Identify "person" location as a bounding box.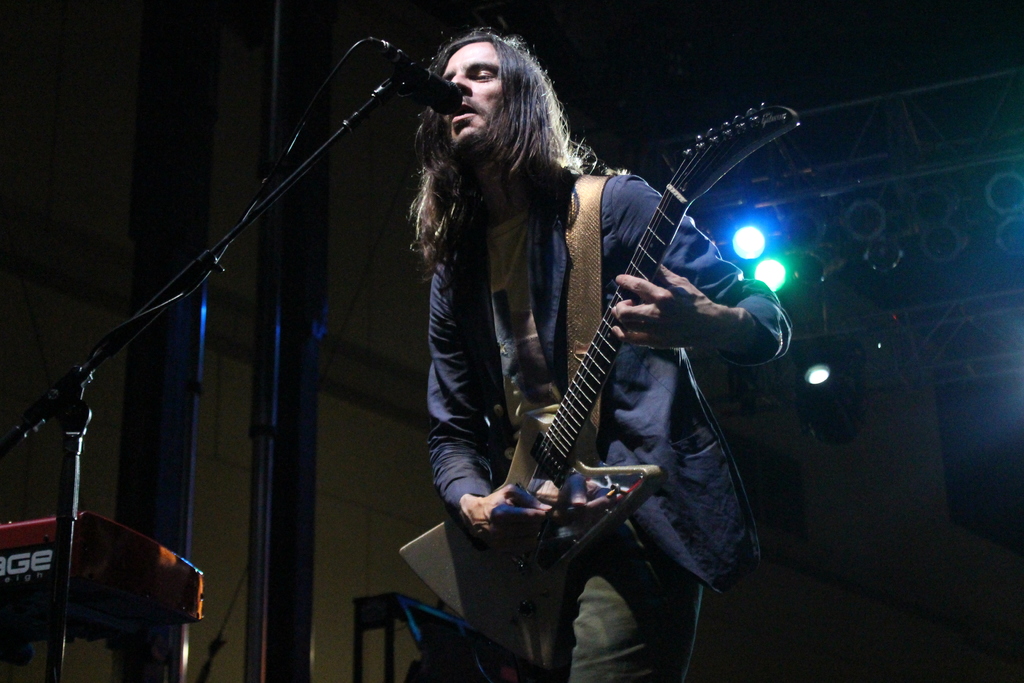
locate(406, 22, 792, 682).
